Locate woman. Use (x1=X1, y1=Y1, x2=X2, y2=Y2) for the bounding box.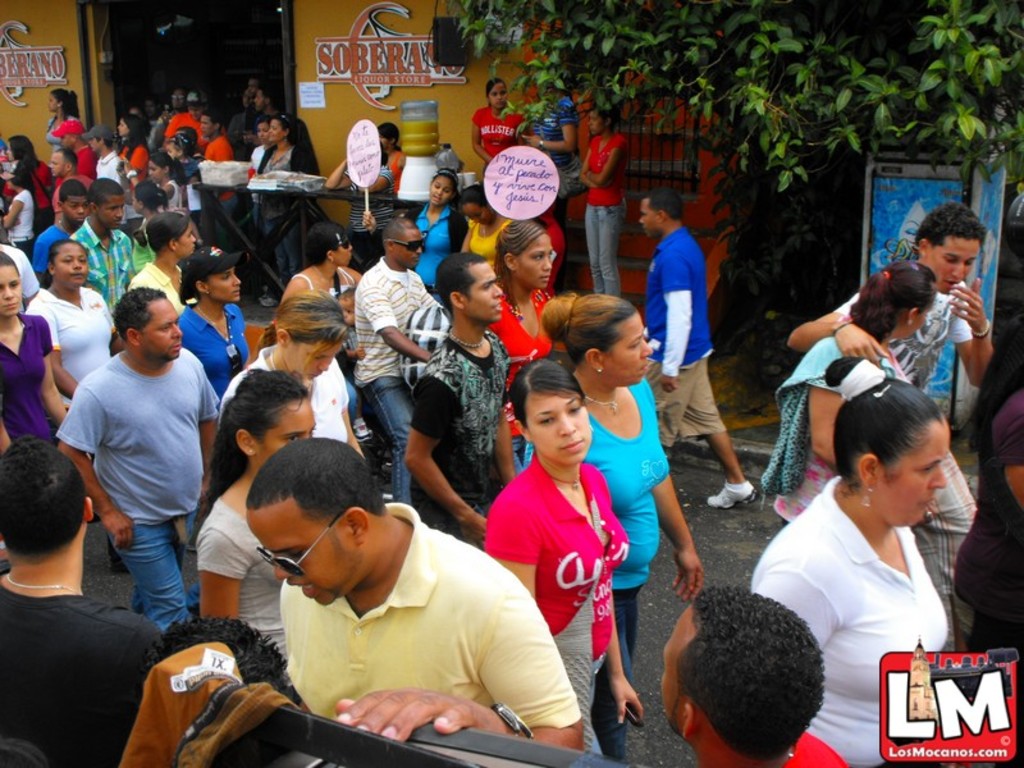
(x1=44, y1=87, x2=79, y2=146).
